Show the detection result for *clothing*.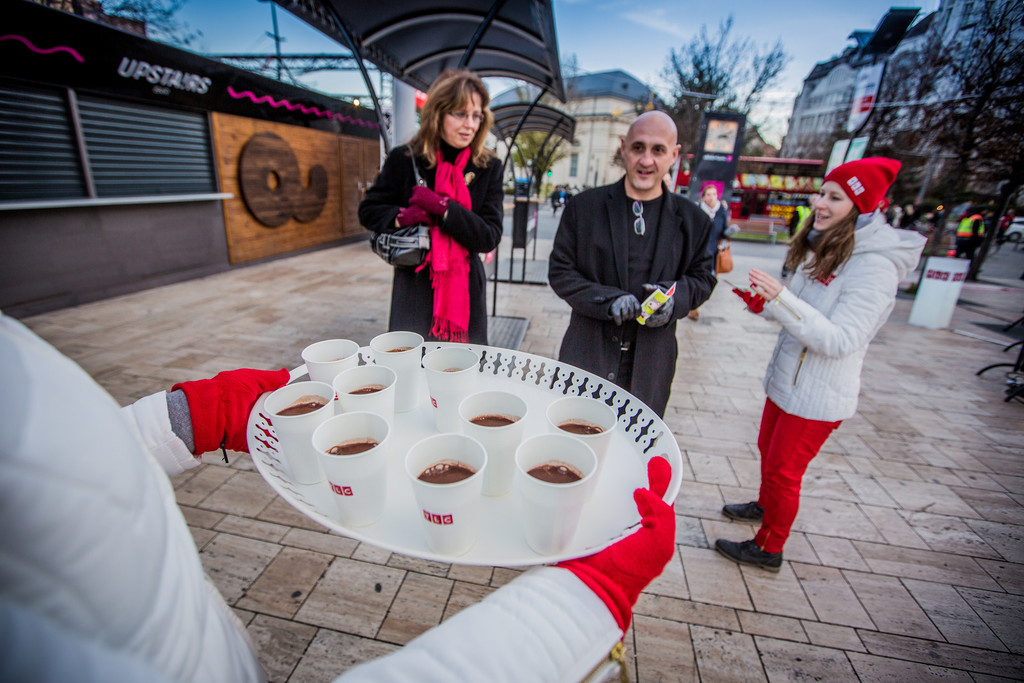
box=[386, 122, 506, 339].
